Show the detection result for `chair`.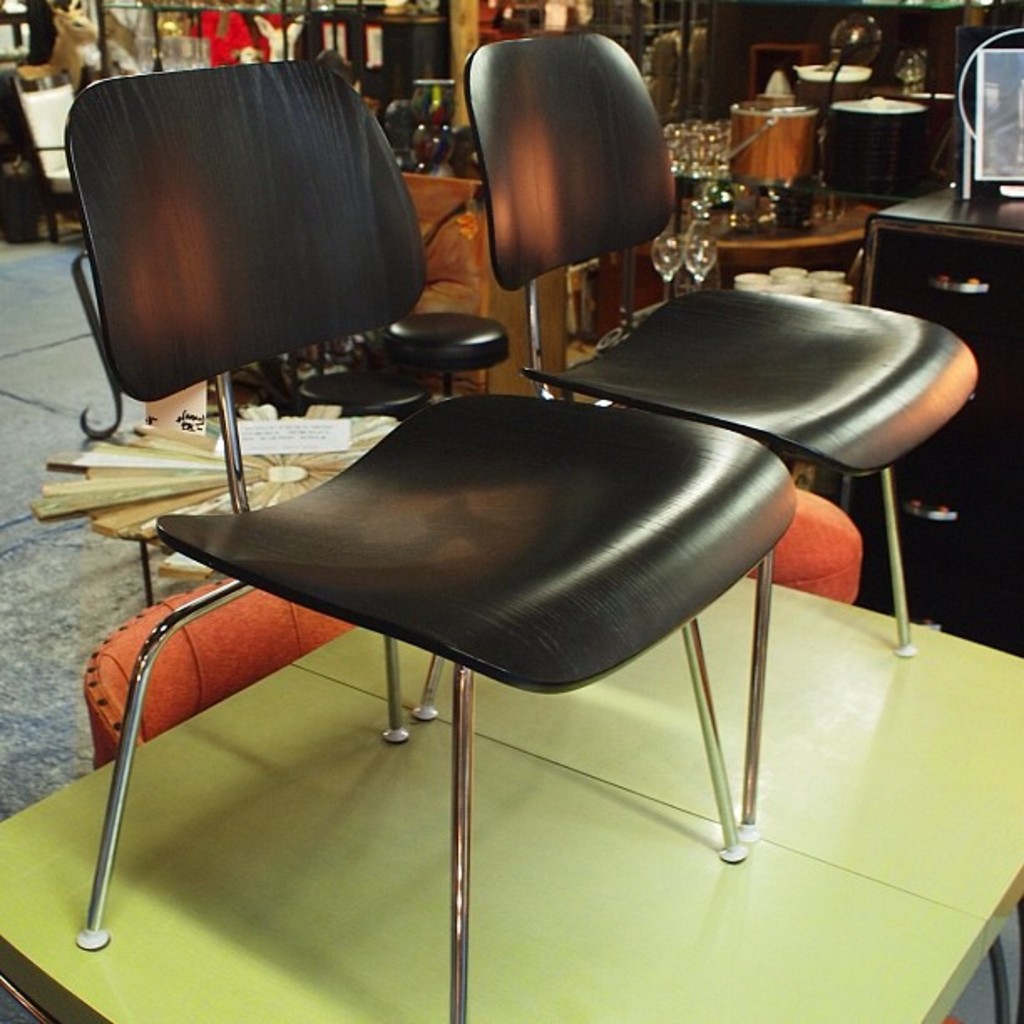
62 52 805 1022.
